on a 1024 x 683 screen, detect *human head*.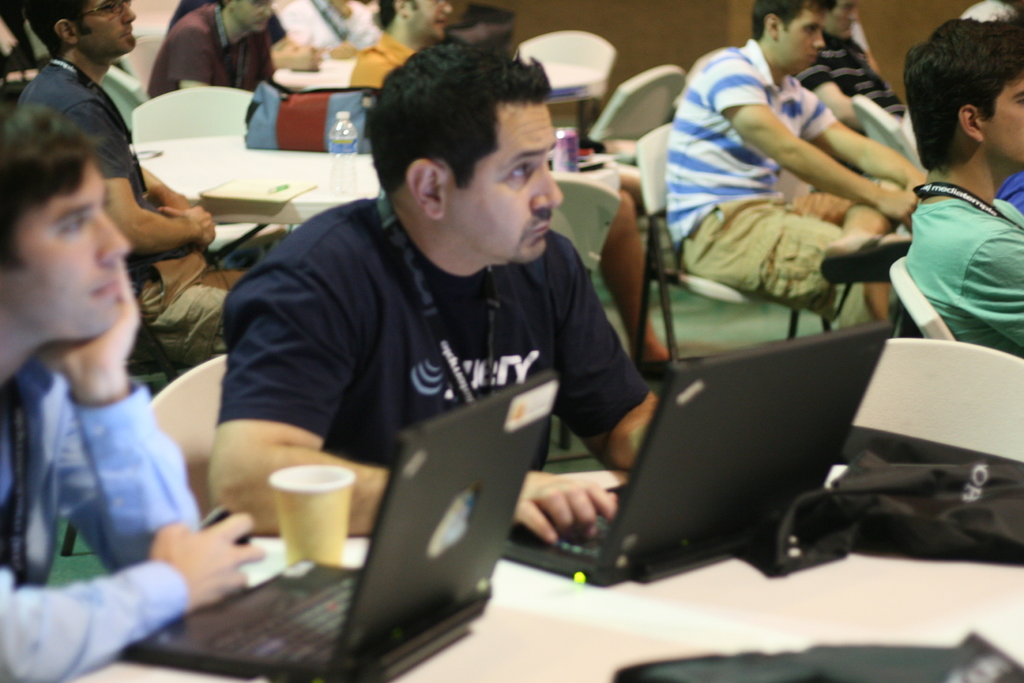
detection(217, 0, 275, 35).
